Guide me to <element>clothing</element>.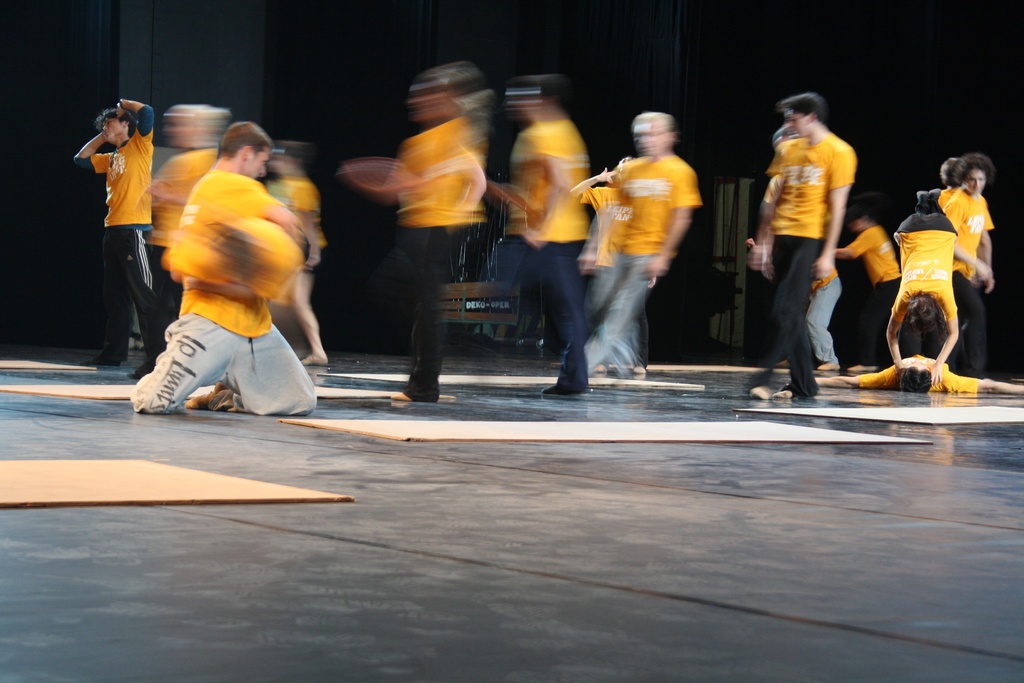
Guidance: (803, 267, 842, 363).
